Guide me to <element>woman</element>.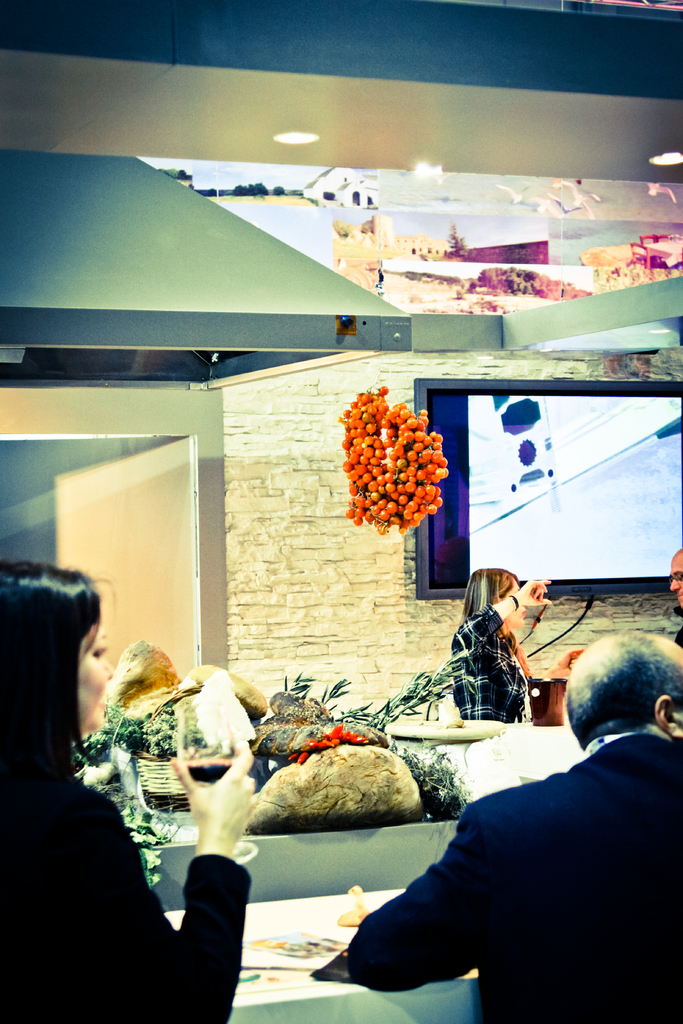
Guidance: box=[0, 564, 262, 1023].
